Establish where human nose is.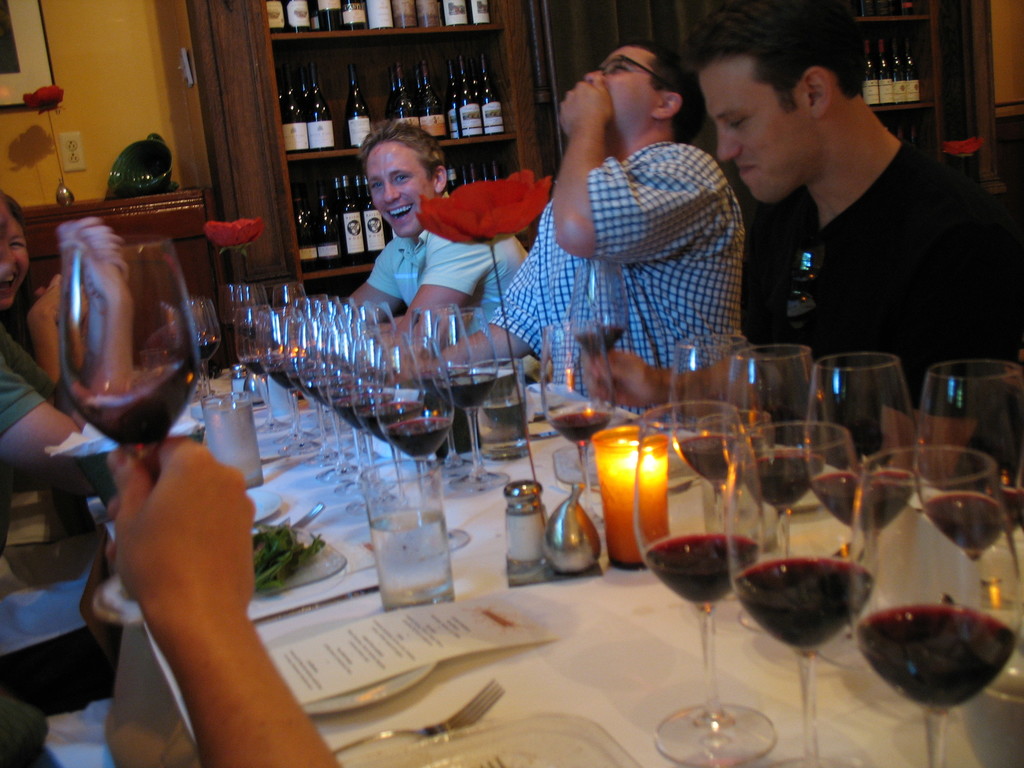
Established at bbox(381, 179, 402, 205).
